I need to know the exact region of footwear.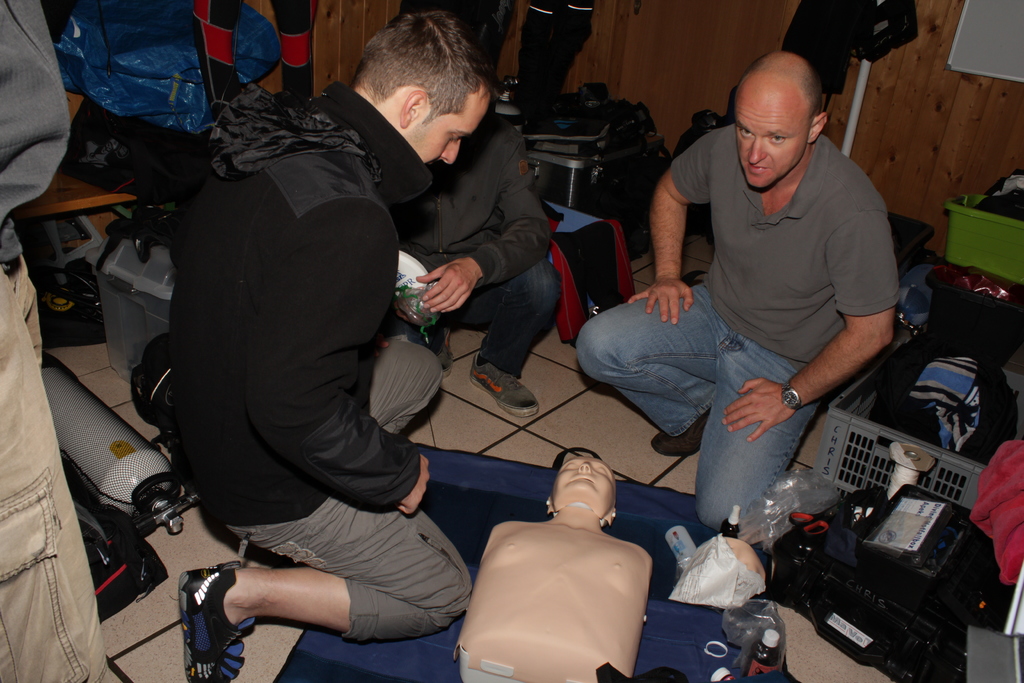
Region: <box>646,411,708,458</box>.
